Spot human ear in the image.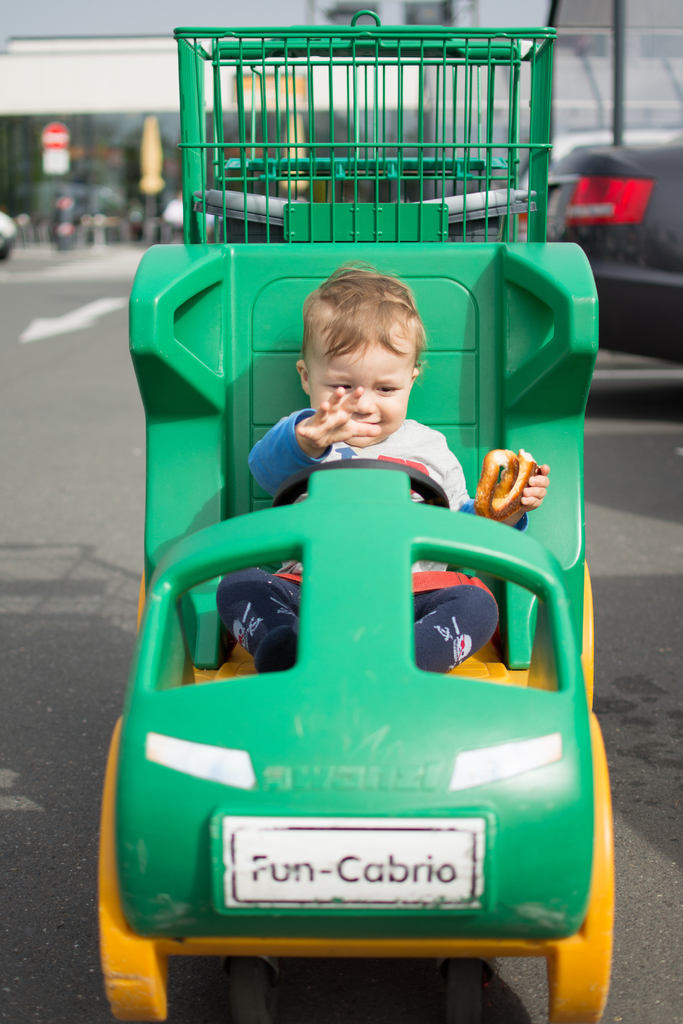
human ear found at (left=293, top=360, right=312, bottom=396).
